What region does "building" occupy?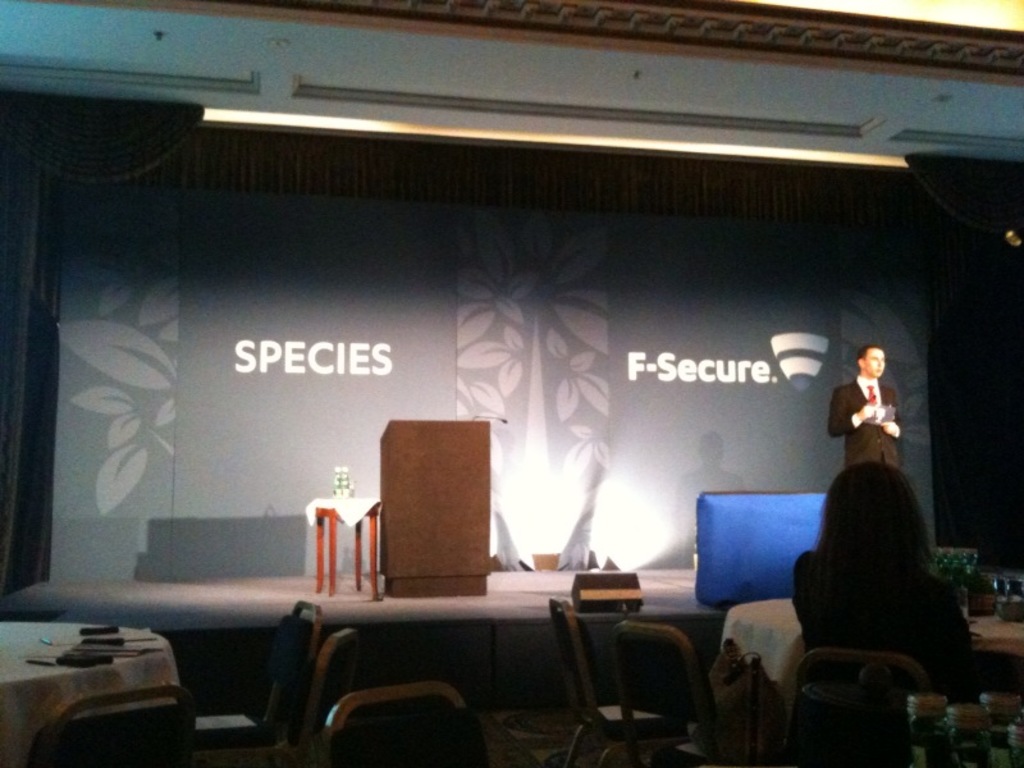
box(0, 0, 1023, 767).
